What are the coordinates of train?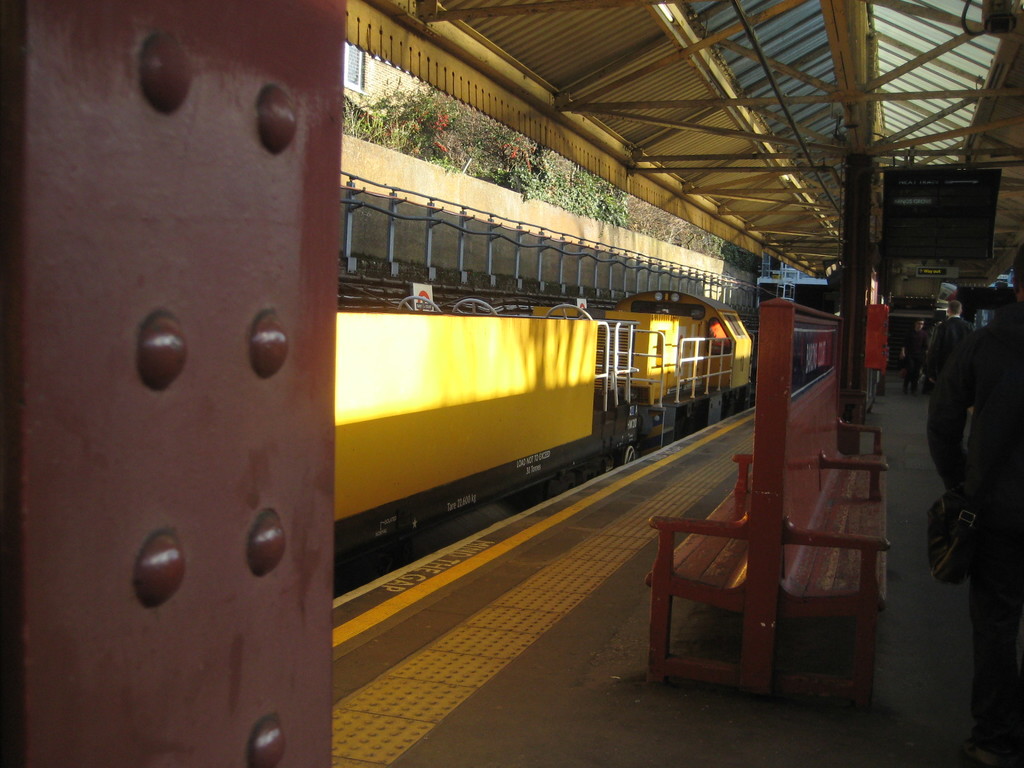
332 284 757 585.
